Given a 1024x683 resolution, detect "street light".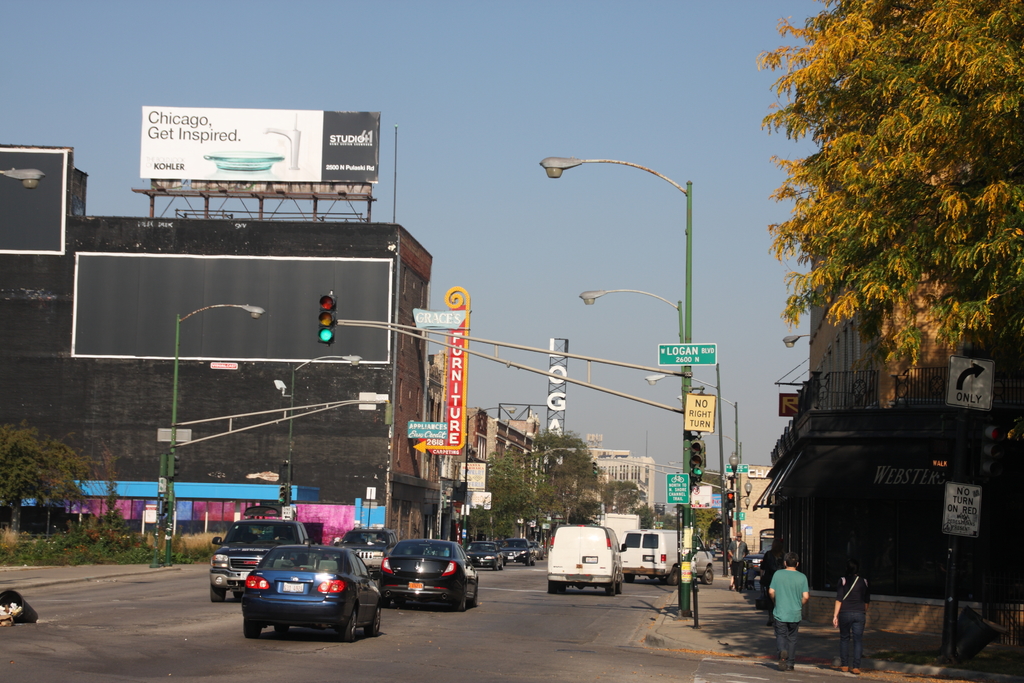
(580,290,680,408).
